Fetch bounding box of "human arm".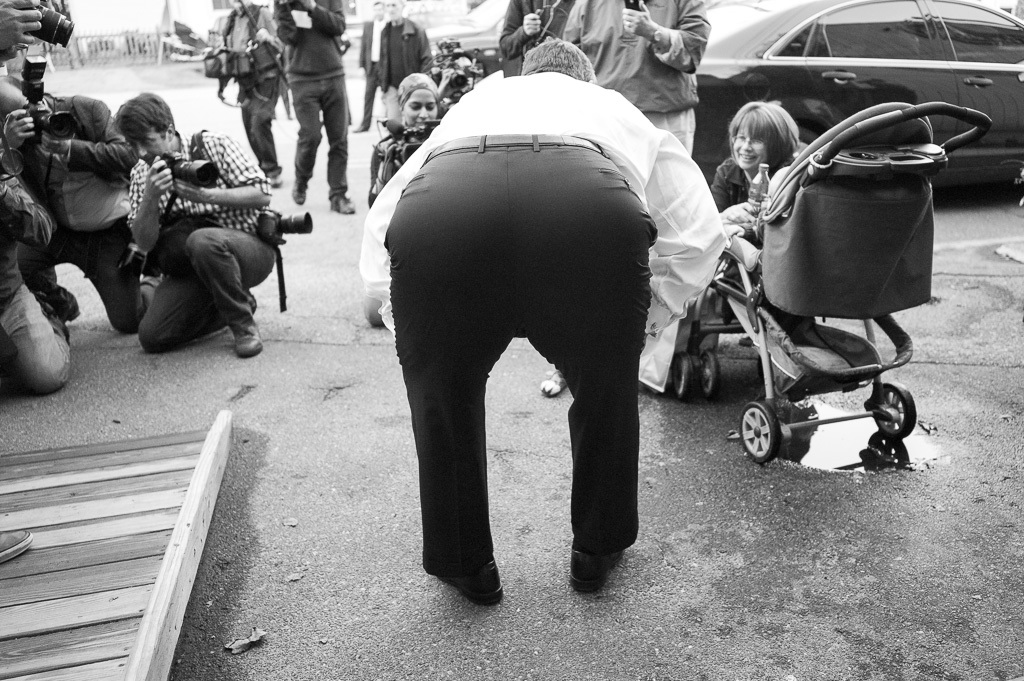
Bbox: [642,132,730,363].
